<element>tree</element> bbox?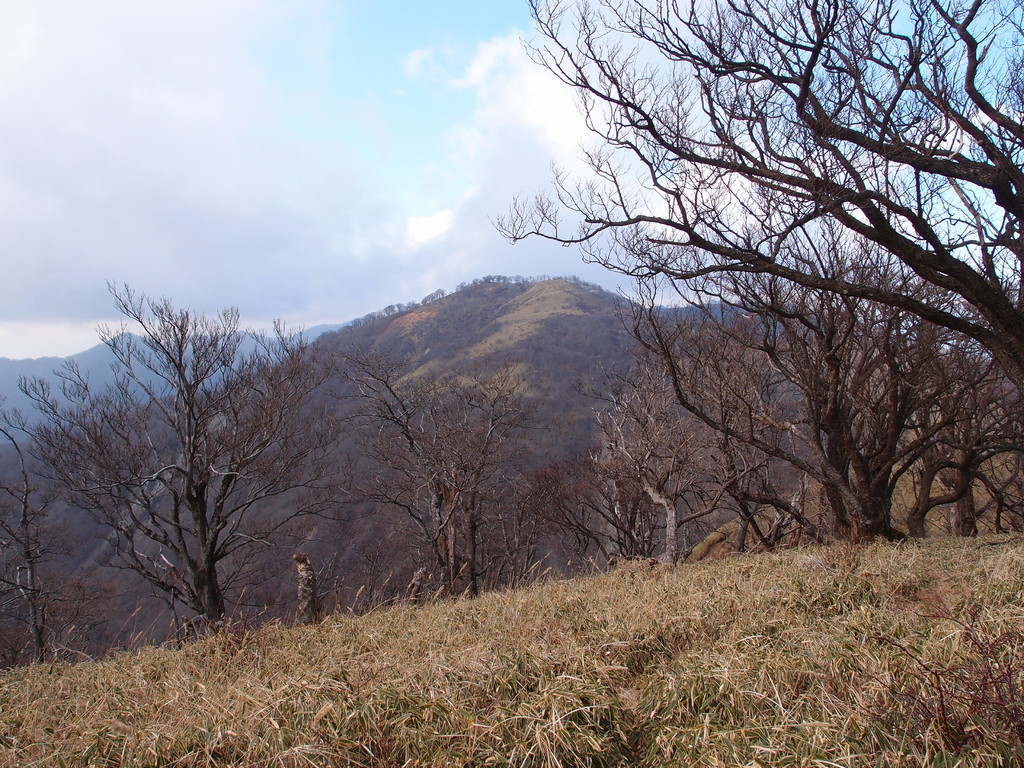
538:340:770:568
